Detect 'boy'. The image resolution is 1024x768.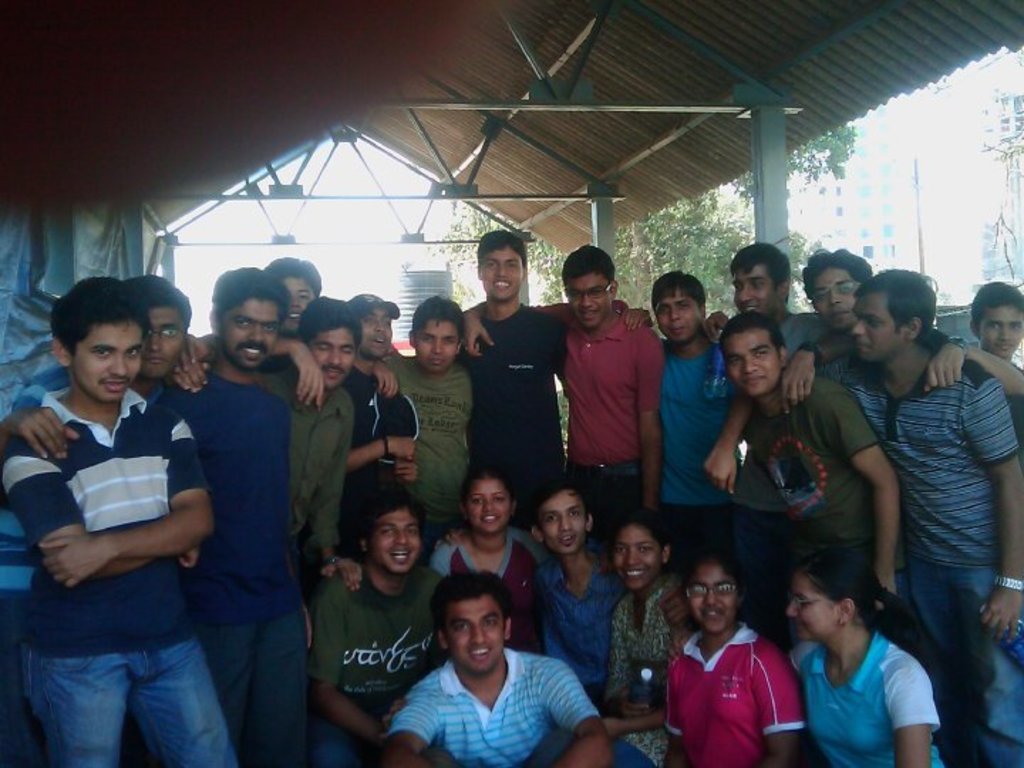
l=384, t=297, r=472, b=539.
